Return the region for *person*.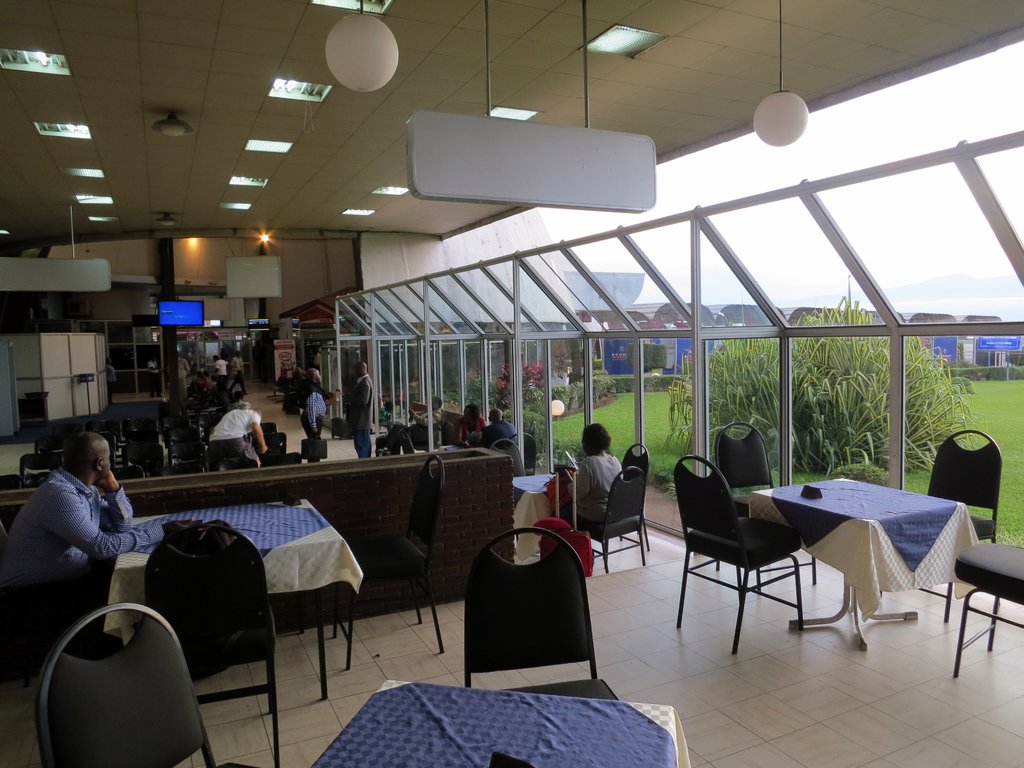
left=473, top=410, right=516, bottom=450.
